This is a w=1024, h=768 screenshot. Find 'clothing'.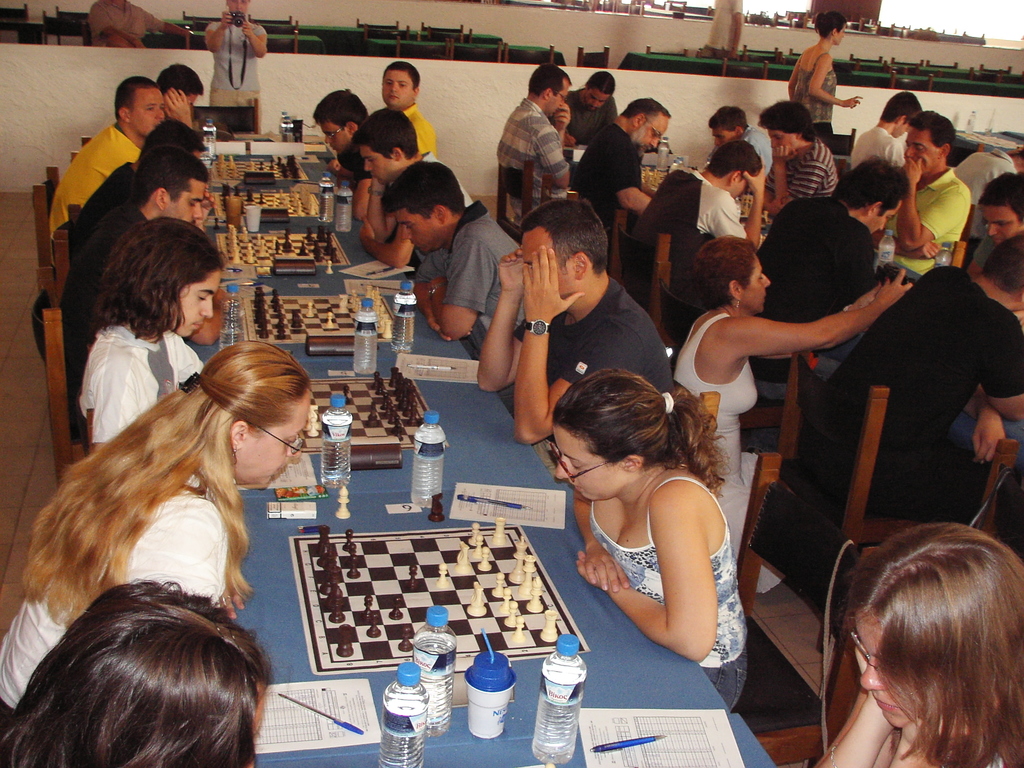
Bounding box: [79,163,135,239].
